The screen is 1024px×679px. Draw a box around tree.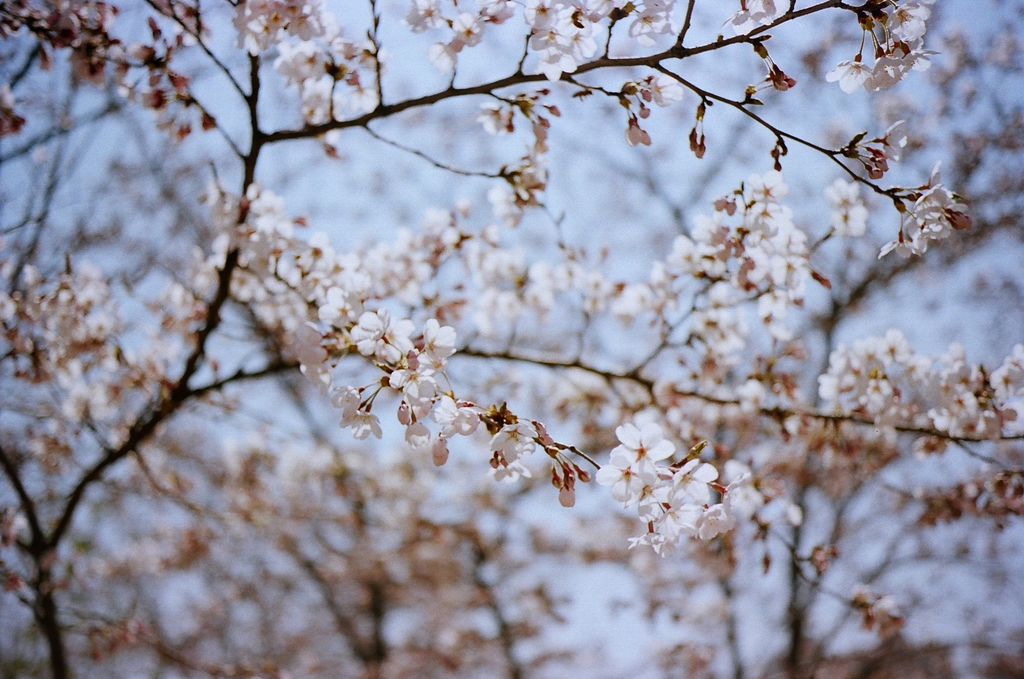
box(0, 0, 1017, 665).
